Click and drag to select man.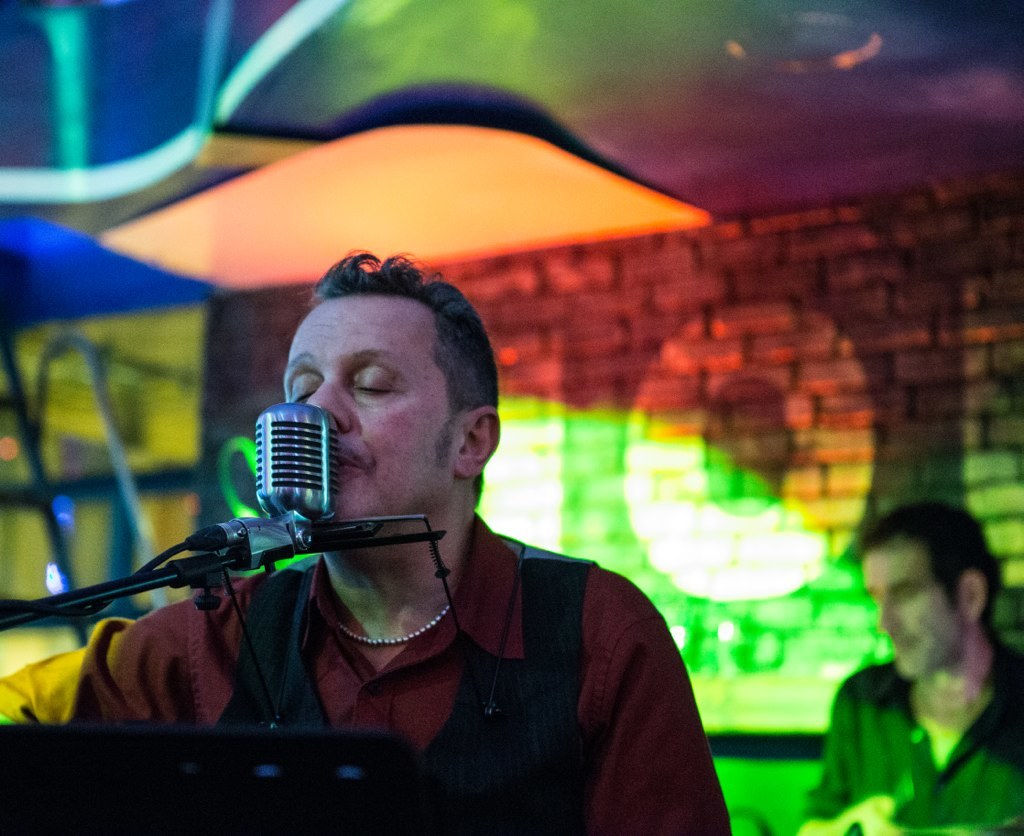
Selection: 0 246 728 835.
